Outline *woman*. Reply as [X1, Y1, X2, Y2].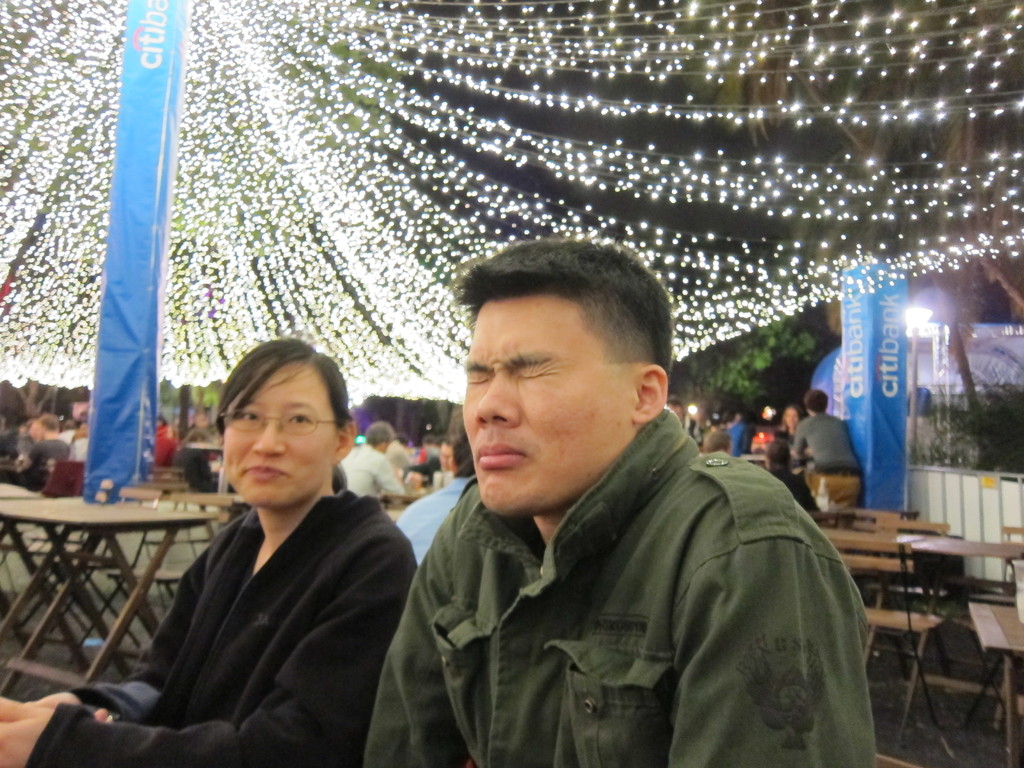
[779, 403, 808, 440].
